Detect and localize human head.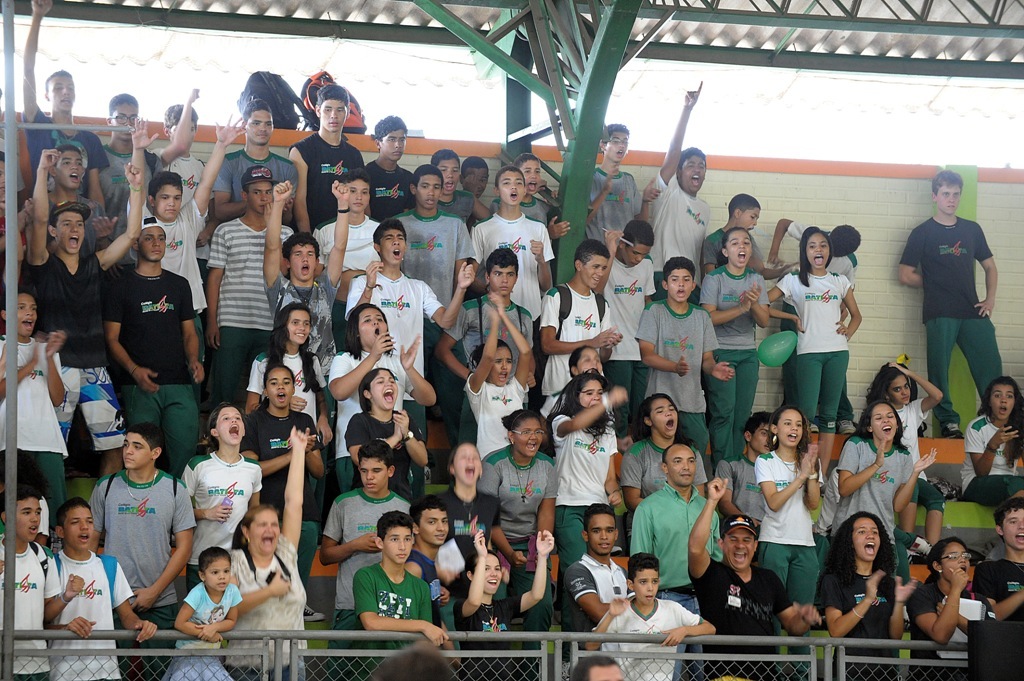
Localized at [238, 505, 282, 557].
